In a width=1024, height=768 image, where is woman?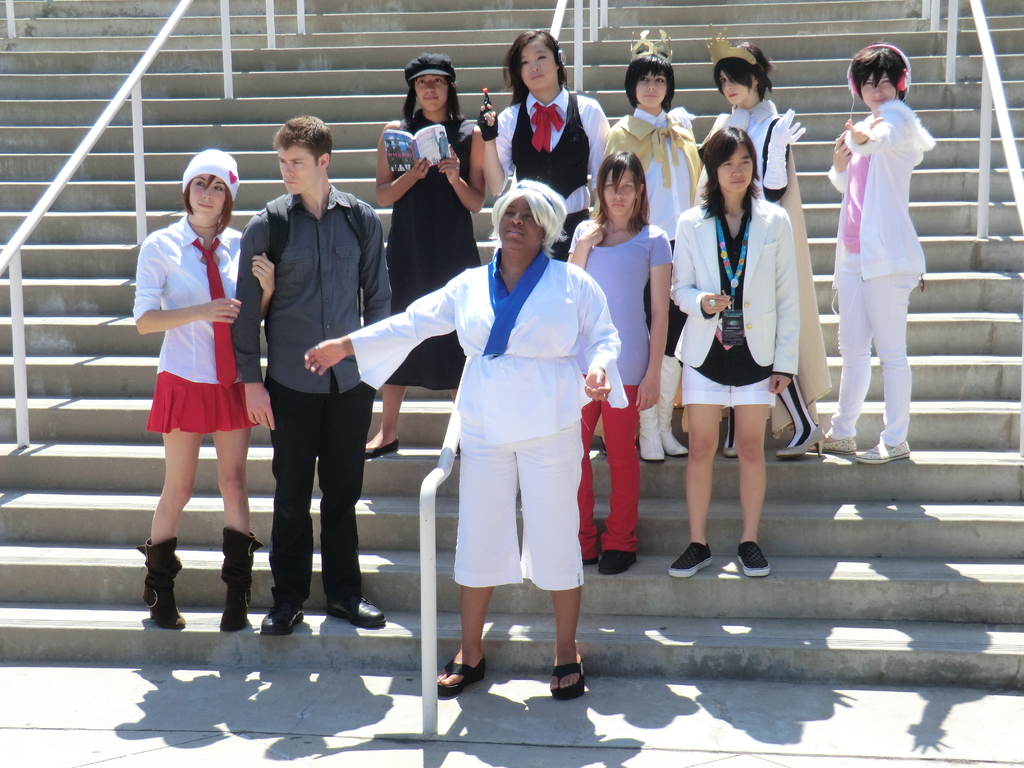
{"left": 806, "top": 41, "right": 935, "bottom": 465}.
